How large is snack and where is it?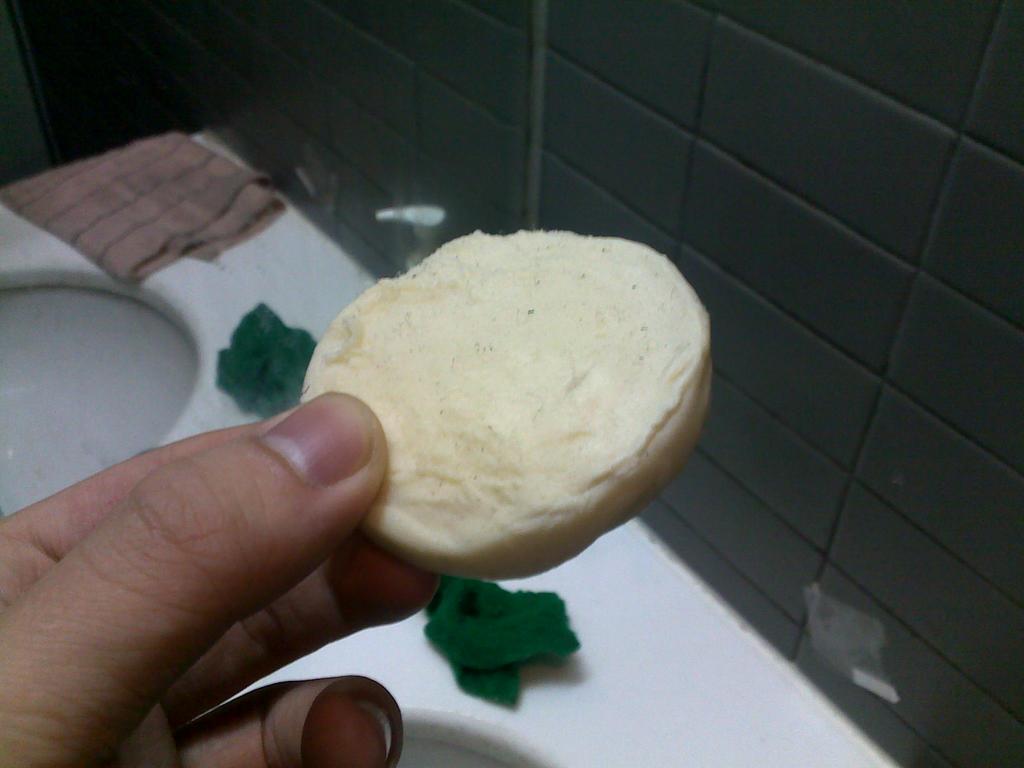
Bounding box: 294:209:698:604.
